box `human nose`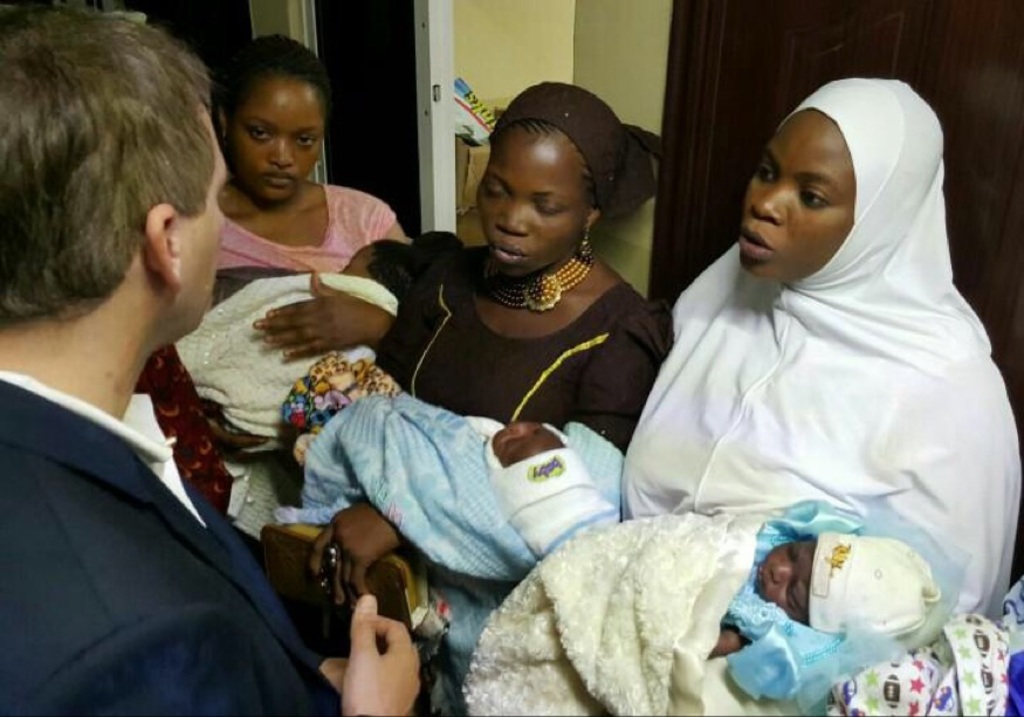
locate(507, 421, 528, 436)
